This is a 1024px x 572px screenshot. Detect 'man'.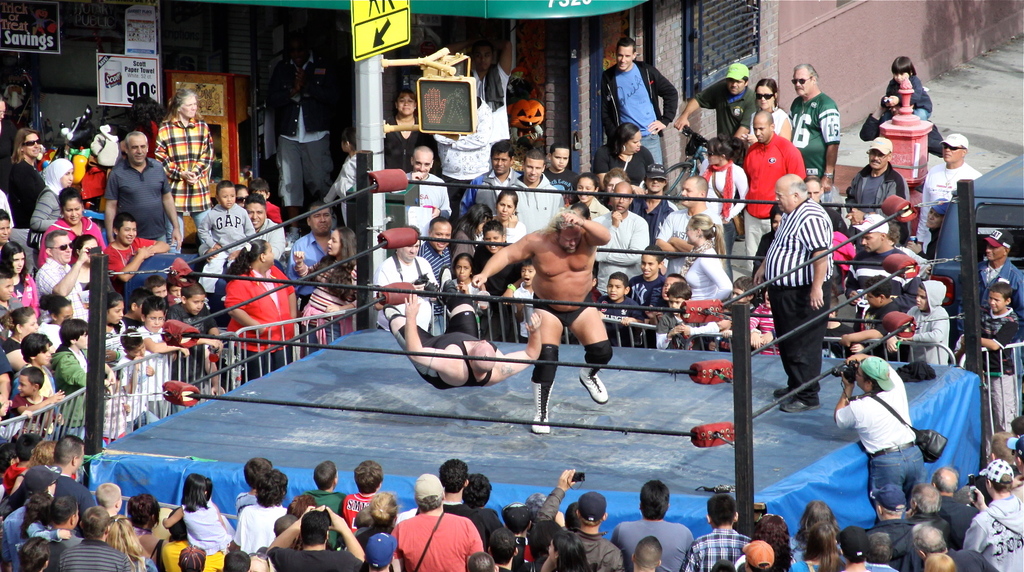
region(0, 208, 15, 276).
